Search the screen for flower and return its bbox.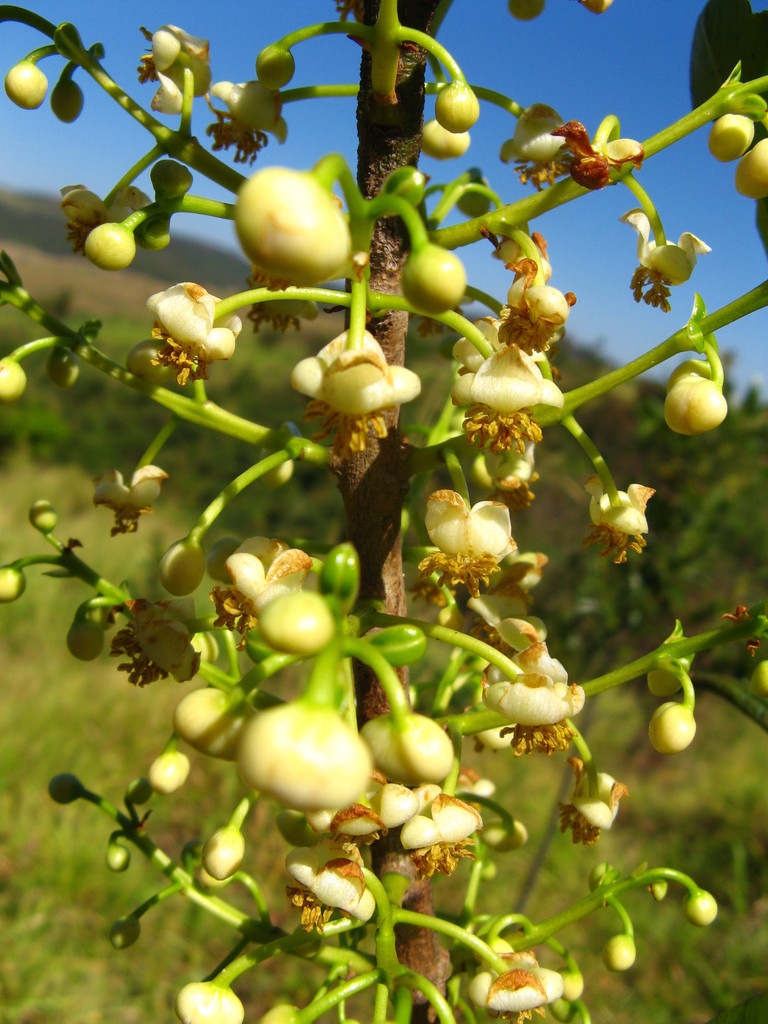
Found: locate(143, 279, 248, 384).
